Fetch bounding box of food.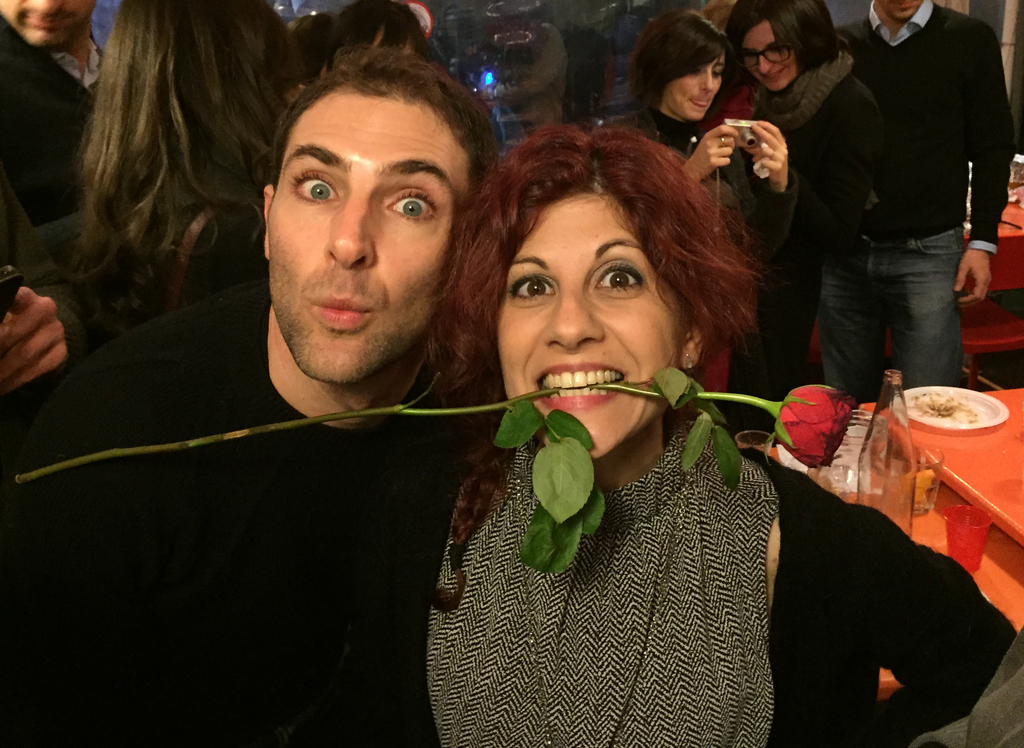
Bbox: 903:390:983:429.
